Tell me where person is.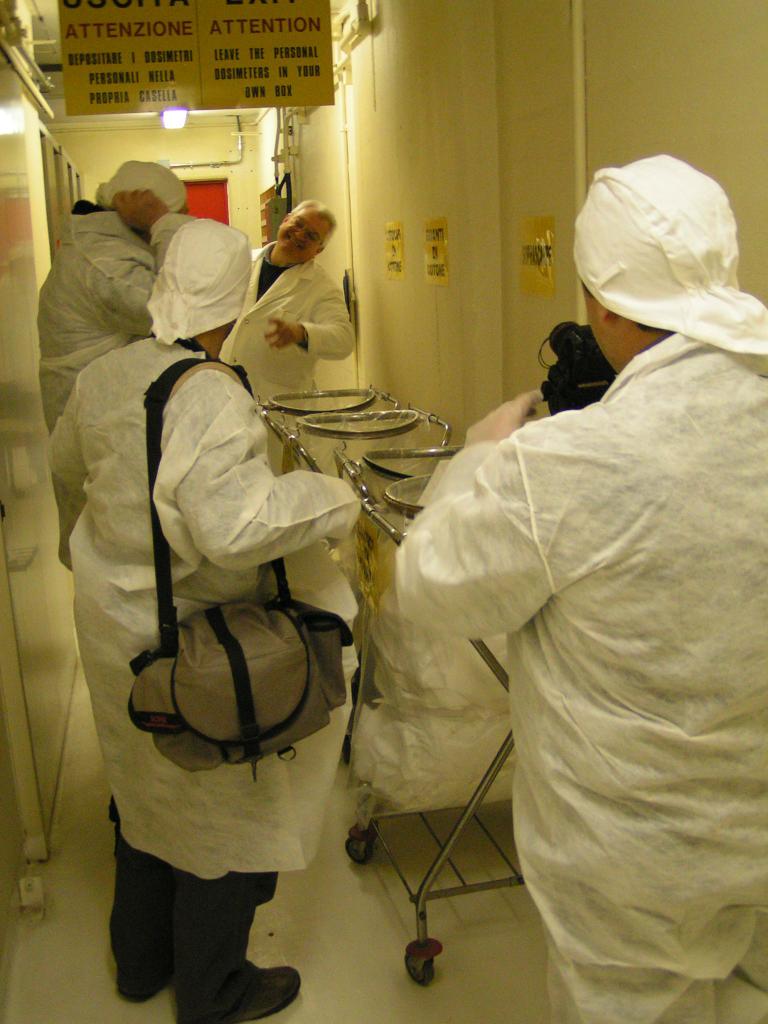
person is at [200,189,352,459].
